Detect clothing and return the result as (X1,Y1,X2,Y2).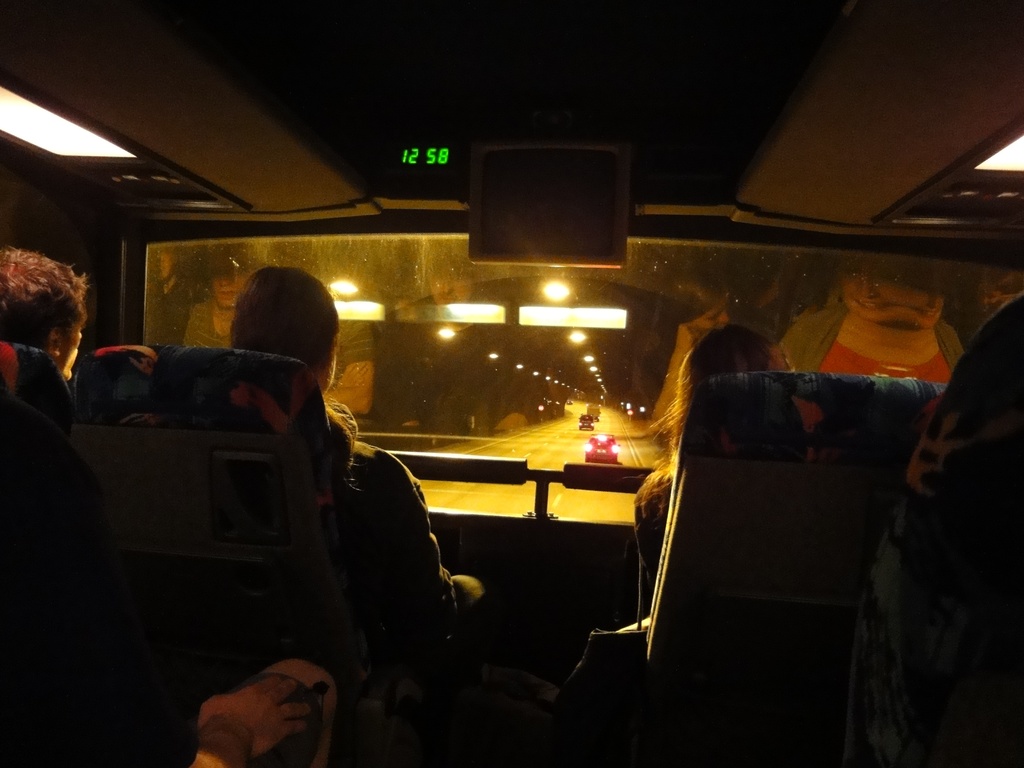
(311,397,452,637).
